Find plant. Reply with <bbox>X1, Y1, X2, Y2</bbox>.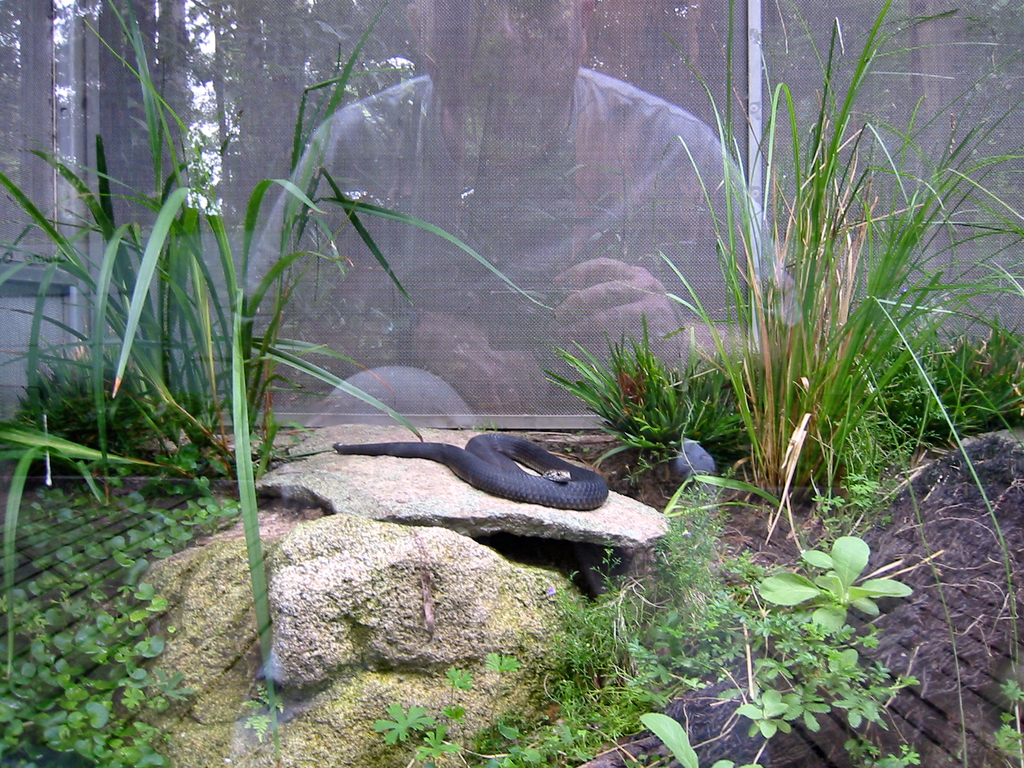
<bbox>636, 5, 1023, 542</bbox>.
